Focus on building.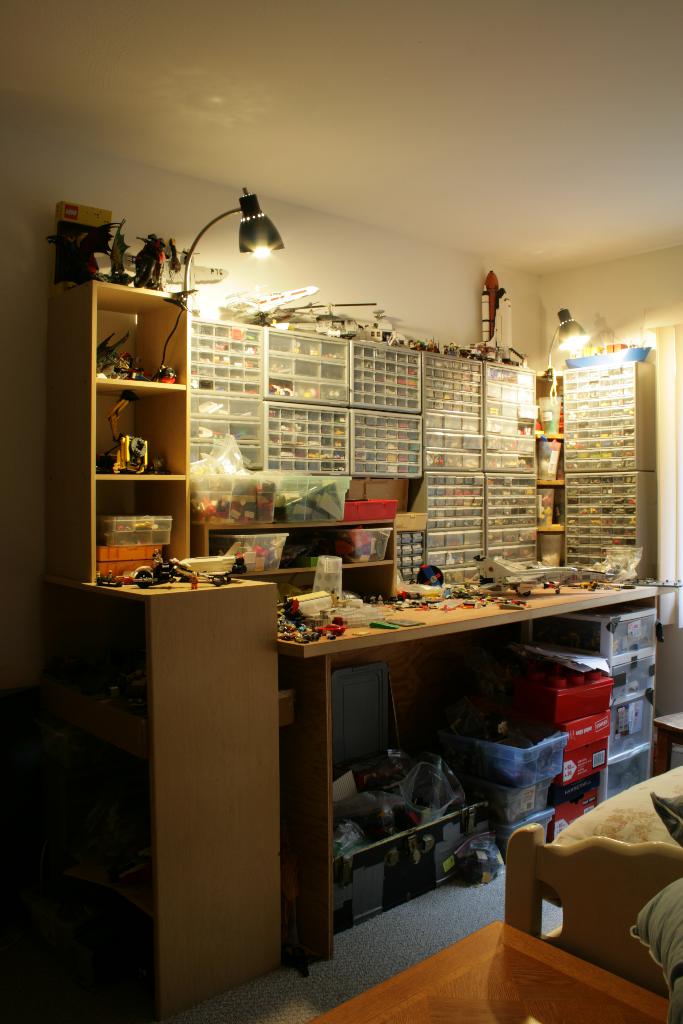
Focused at bbox=[0, 0, 682, 1023].
